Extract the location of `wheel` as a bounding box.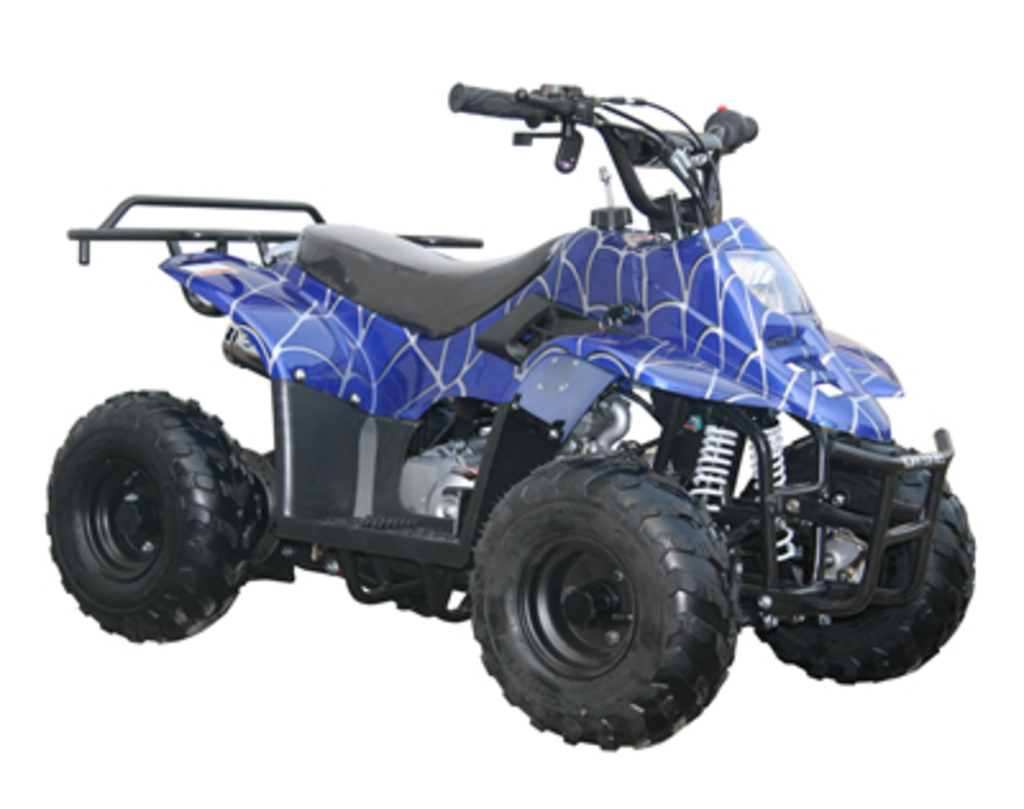
(left=41, top=389, right=261, bottom=648).
